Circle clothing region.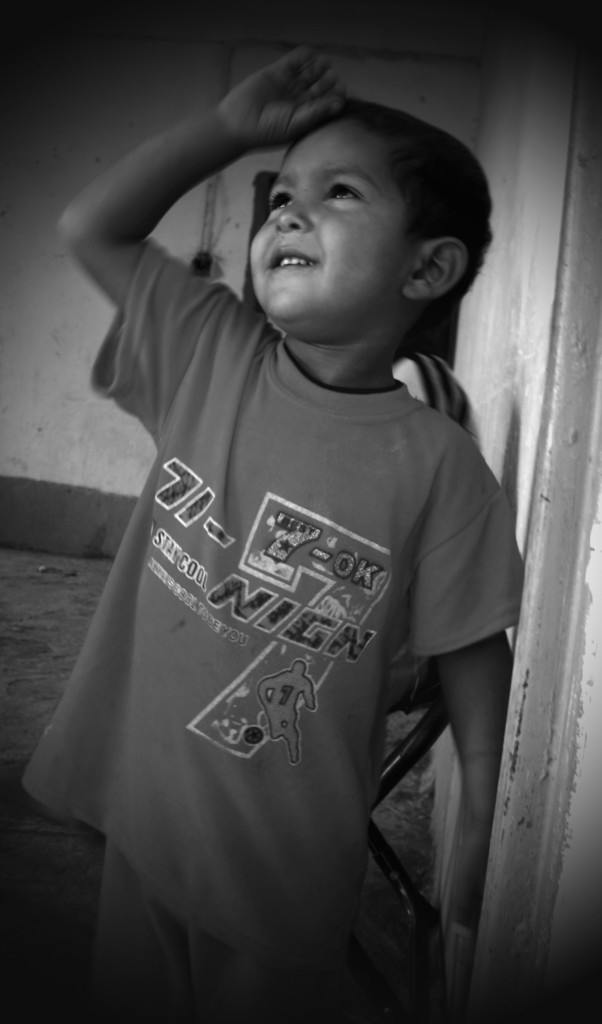
Region: select_region(0, 228, 520, 1023).
